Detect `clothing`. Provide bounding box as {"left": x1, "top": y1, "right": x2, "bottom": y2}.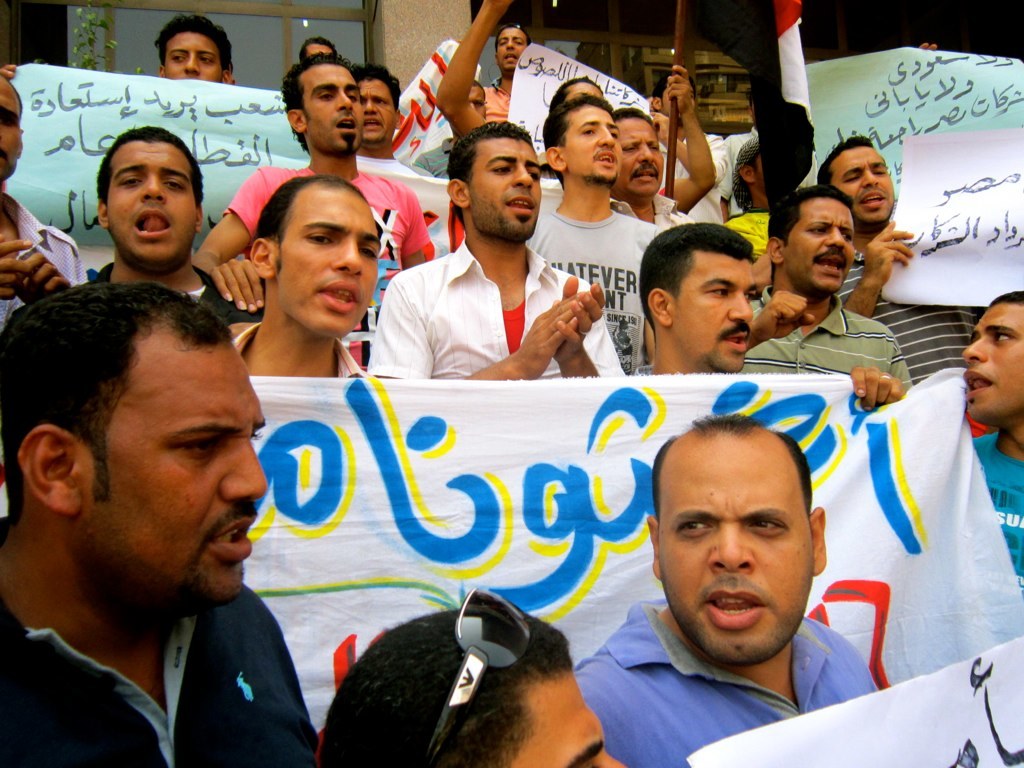
{"left": 753, "top": 291, "right": 910, "bottom": 396}.
